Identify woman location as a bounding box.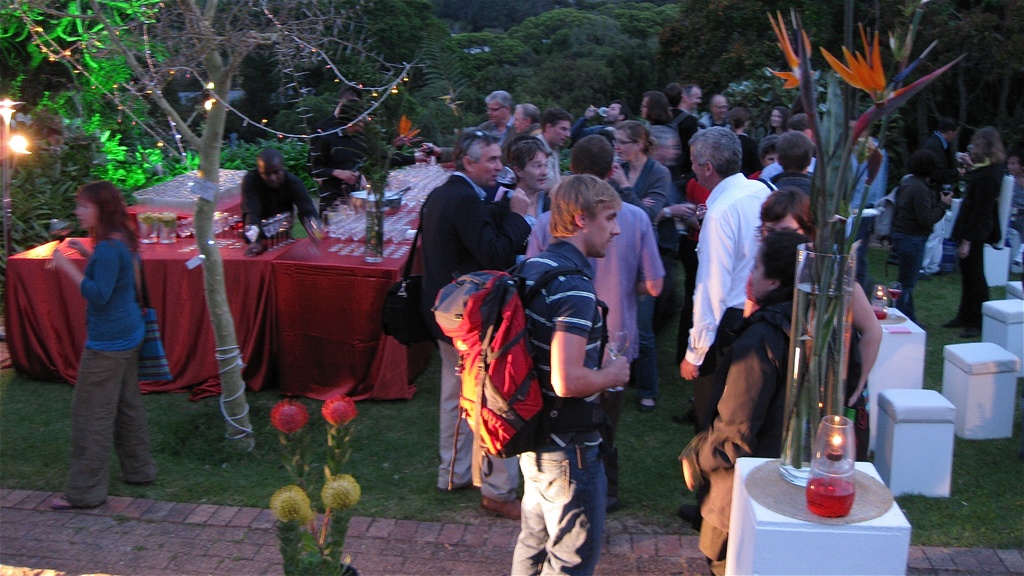
box(767, 104, 787, 134).
